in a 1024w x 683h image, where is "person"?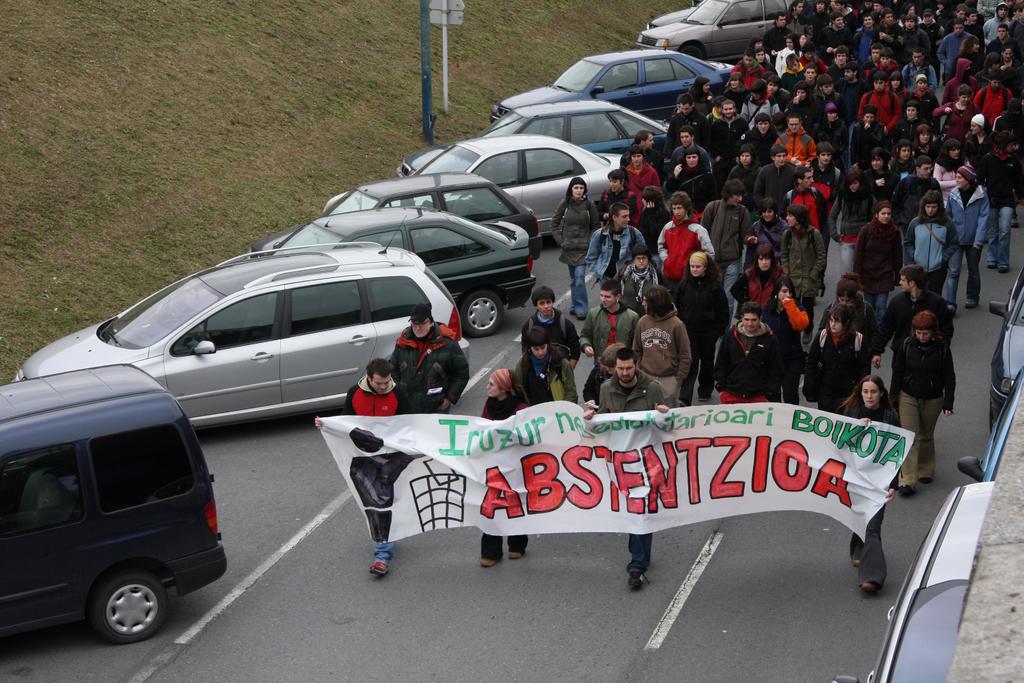
x1=516, y1=335, x2=587, y2=413.
